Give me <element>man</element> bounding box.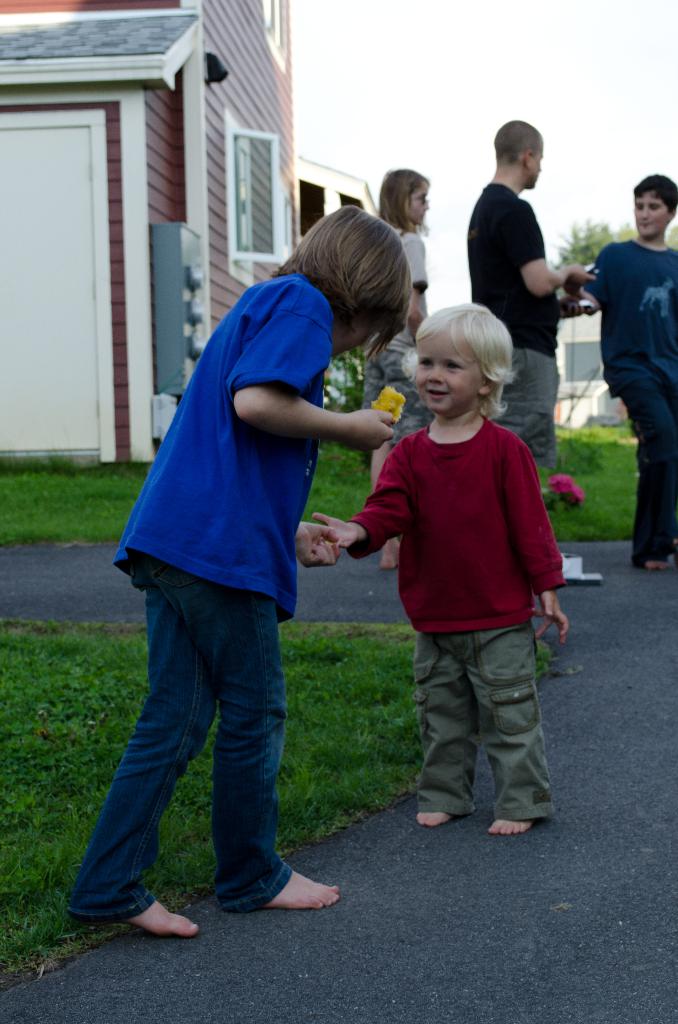
box(465, 115, 595, 495).
